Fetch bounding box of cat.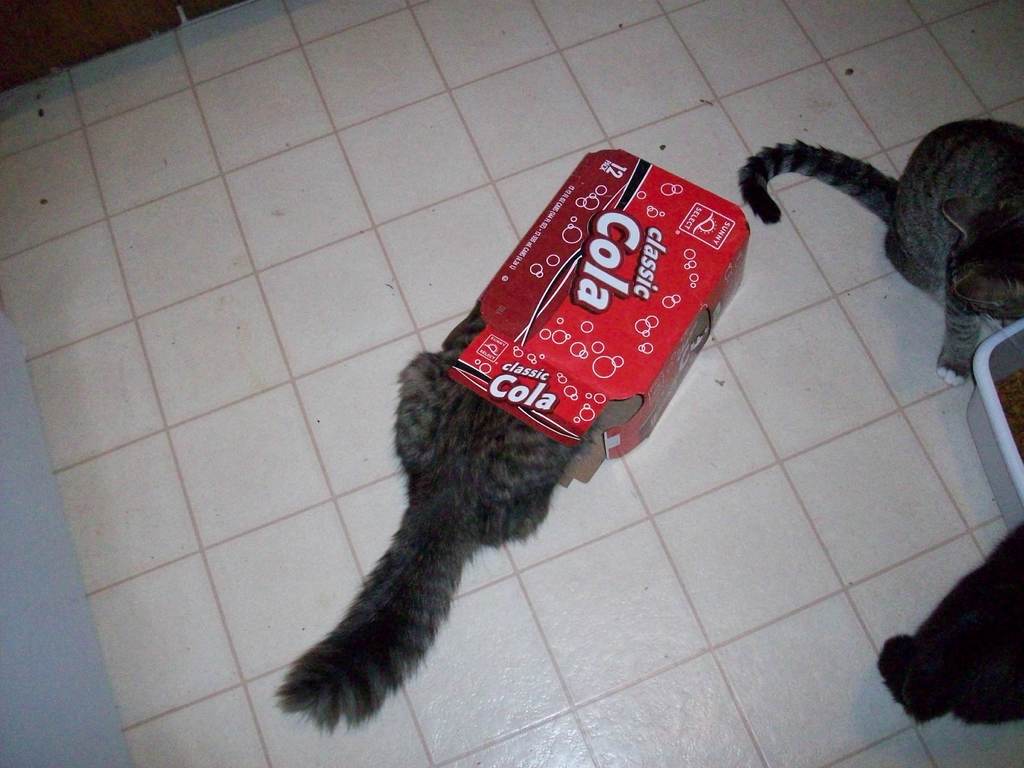
Bbox: x1=267, y1=301, x2=614, y2=738.
